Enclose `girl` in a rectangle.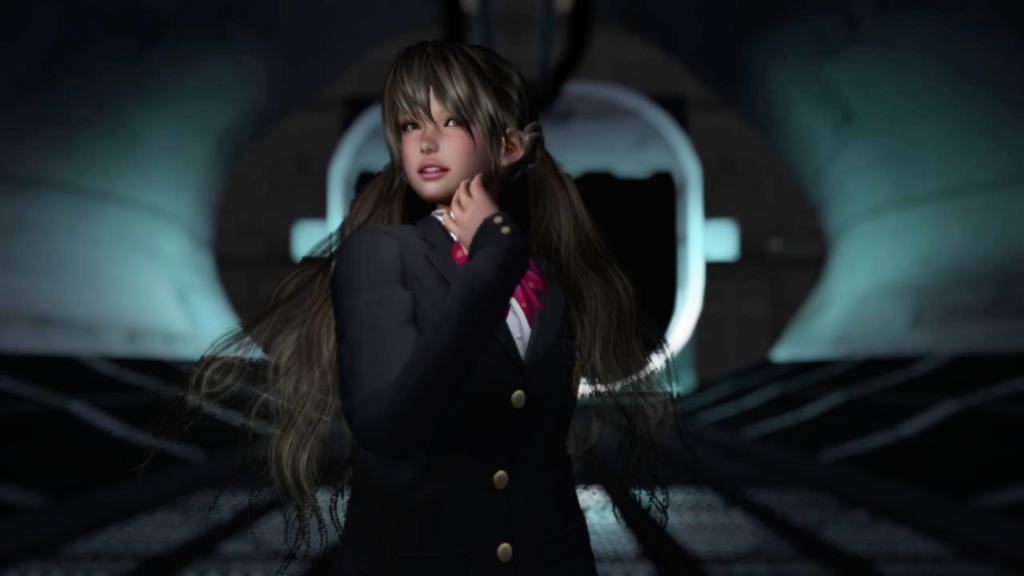
rect(190, 36, 682, 575).
